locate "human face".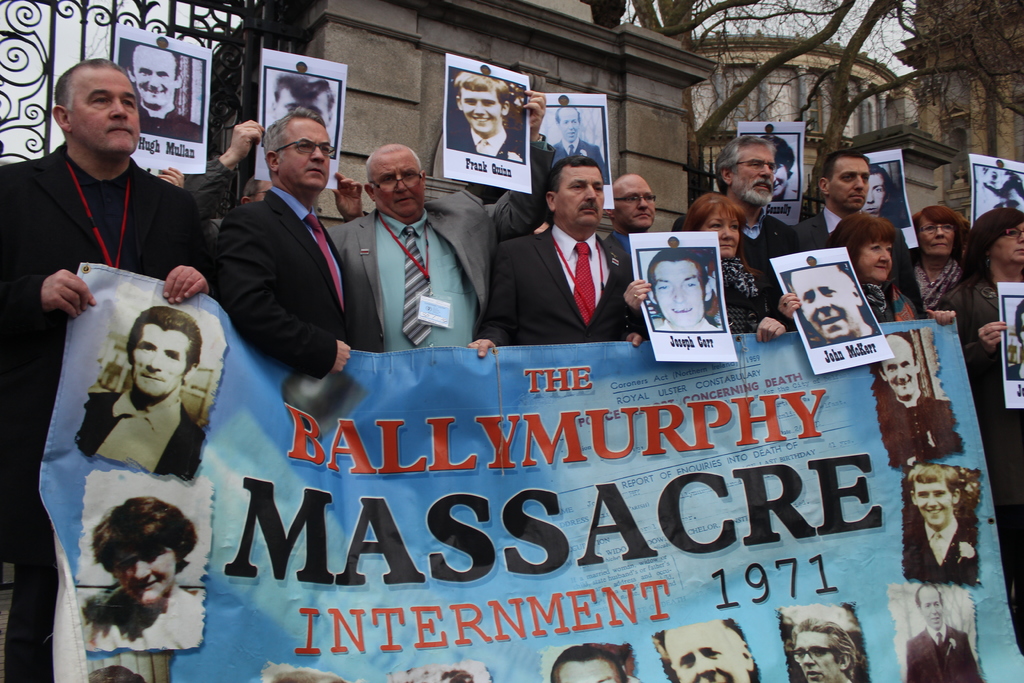
Bounding box: locate(990, 217, 1023, 262).
